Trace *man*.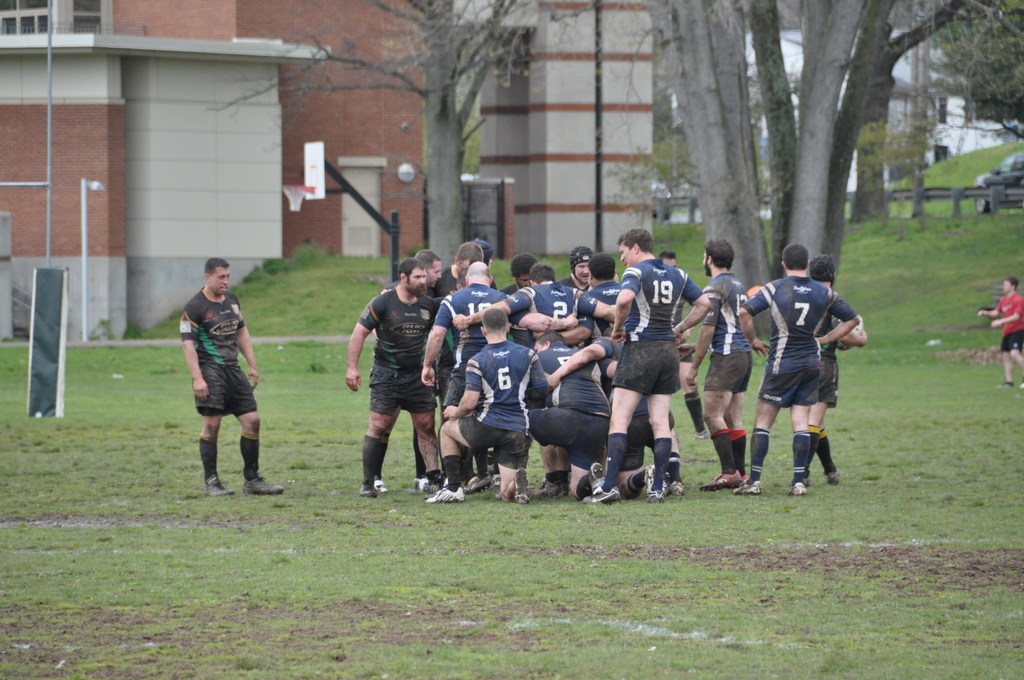
Traced to 344:255:452:503.
